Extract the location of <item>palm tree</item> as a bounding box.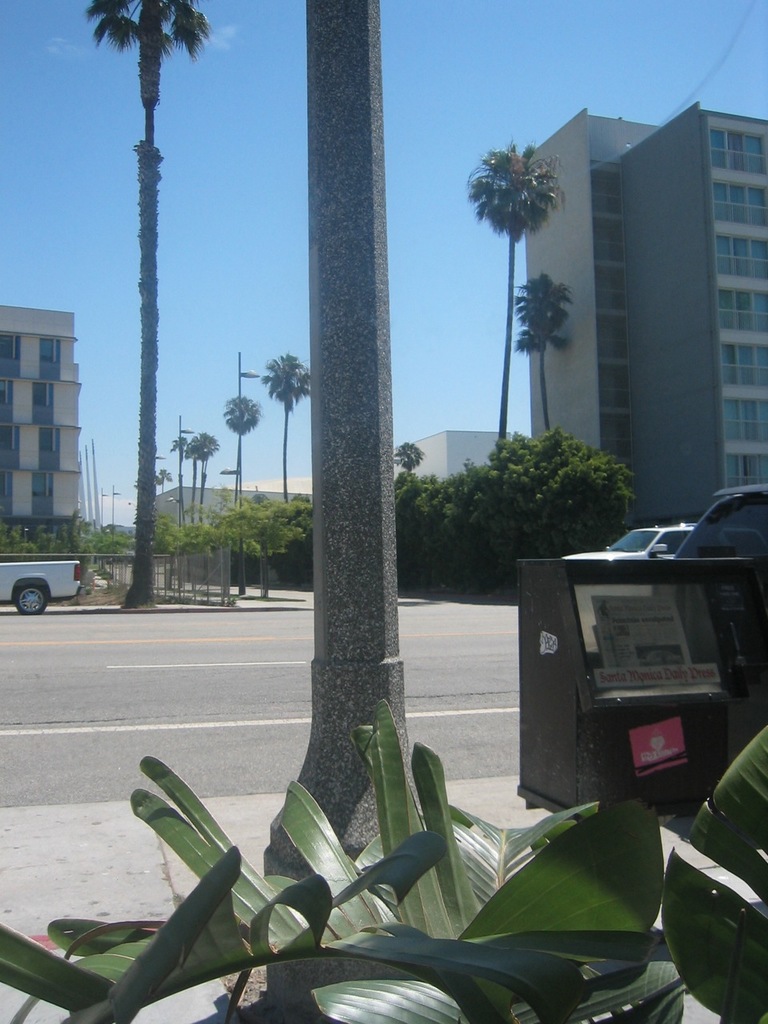
[222, 398, 270, 524].
